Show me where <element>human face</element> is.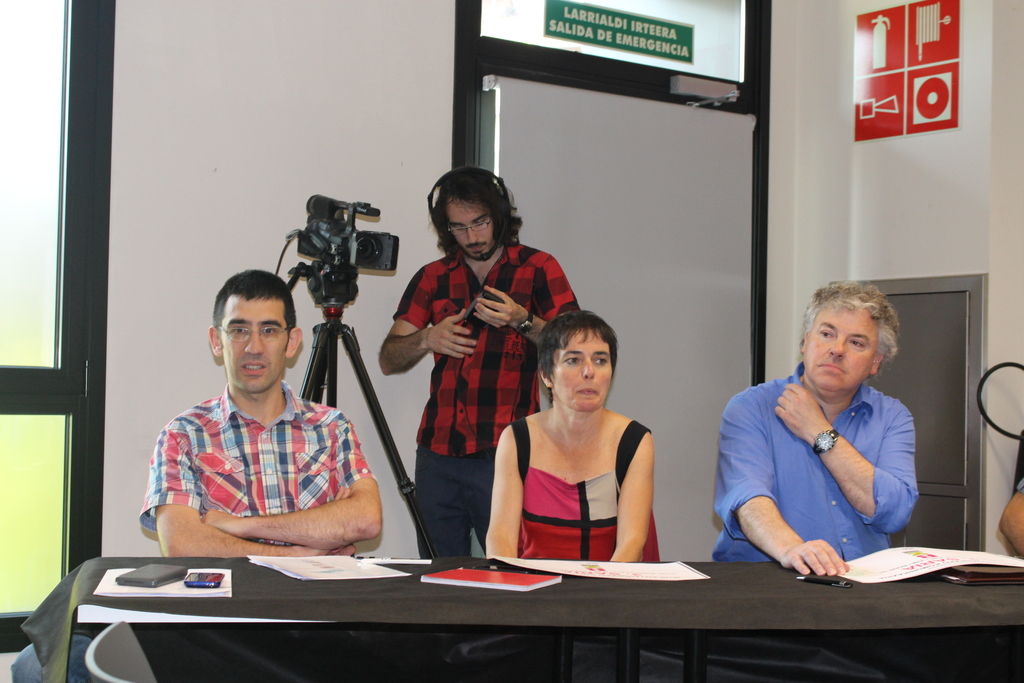
<element>human face</element> is at [x1=811, y1=305, x2=878, y2=391].
